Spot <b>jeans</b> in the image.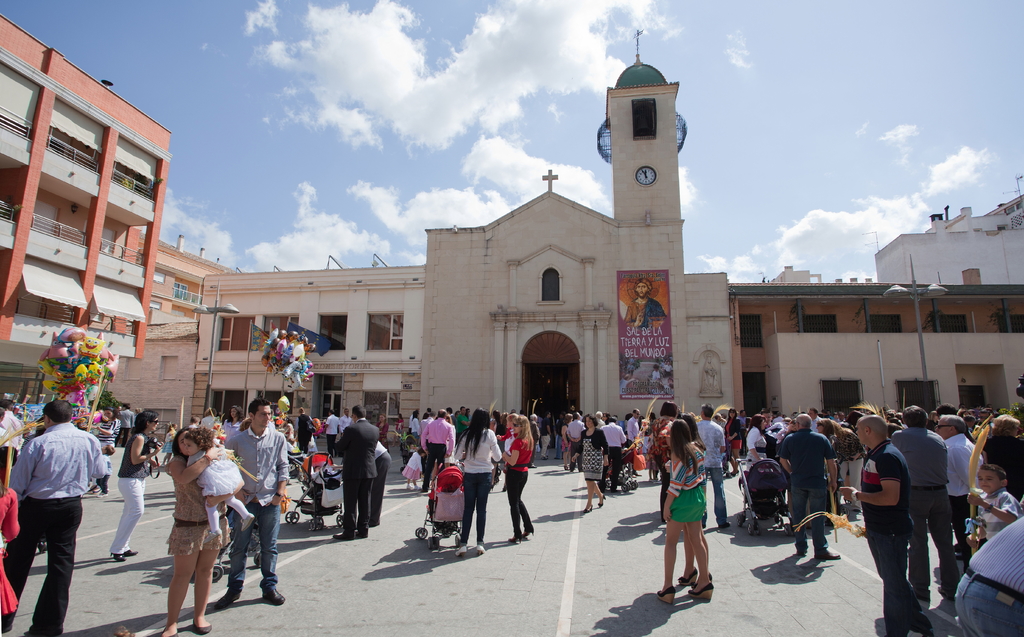
<b>jeans</b> found at 461/472/493/548.
